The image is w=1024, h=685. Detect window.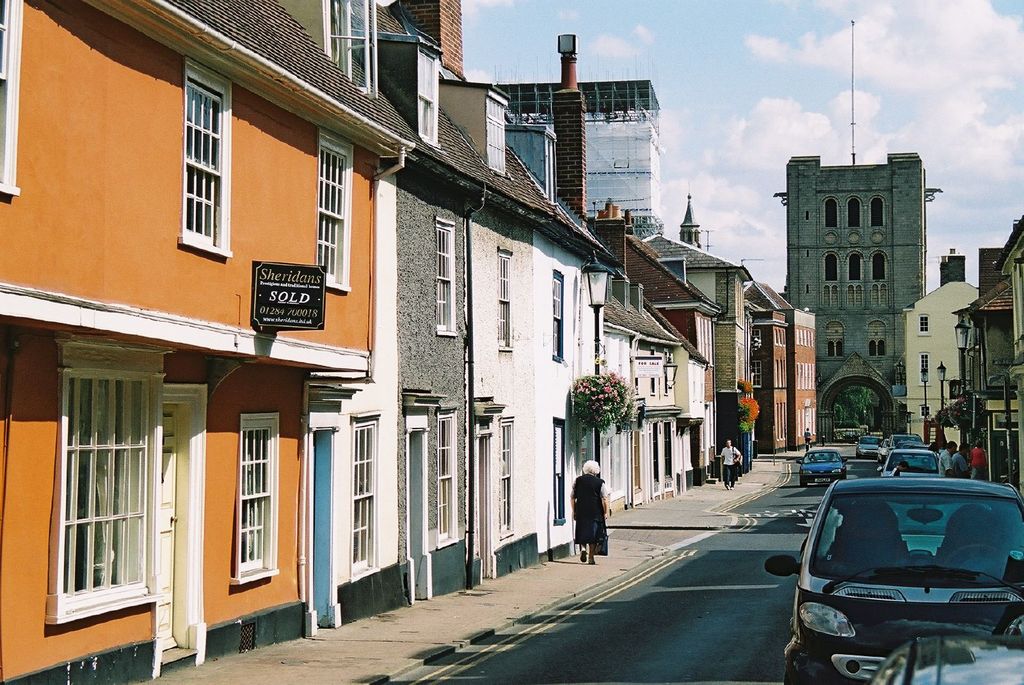
Detection: (435,213,459,337).
